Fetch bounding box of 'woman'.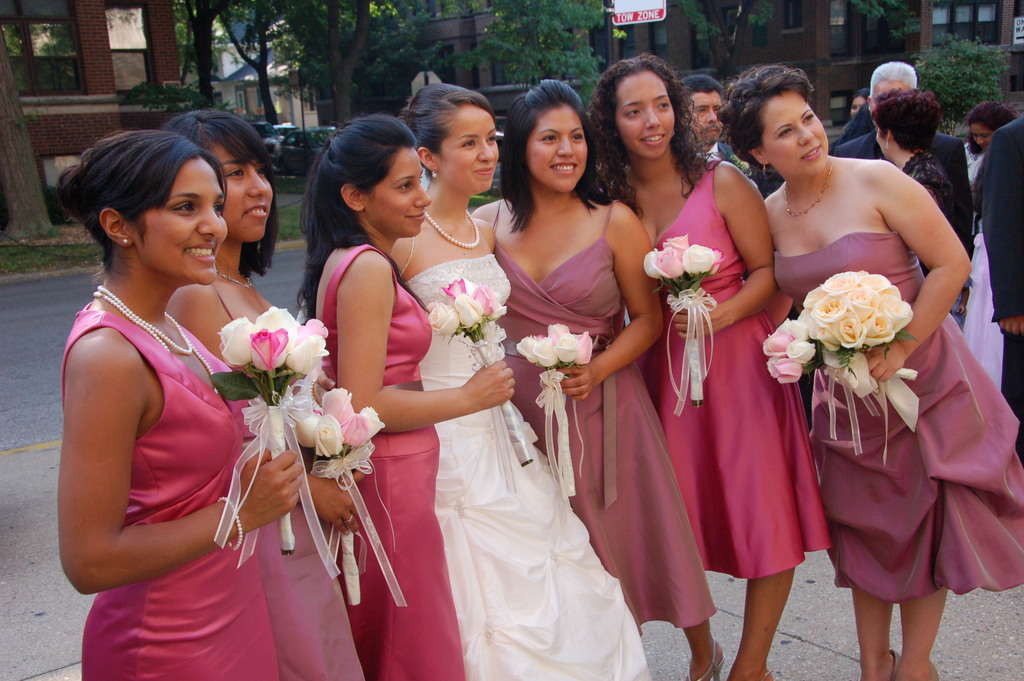
Bbox: select_region(579, 53, 836, 680).
